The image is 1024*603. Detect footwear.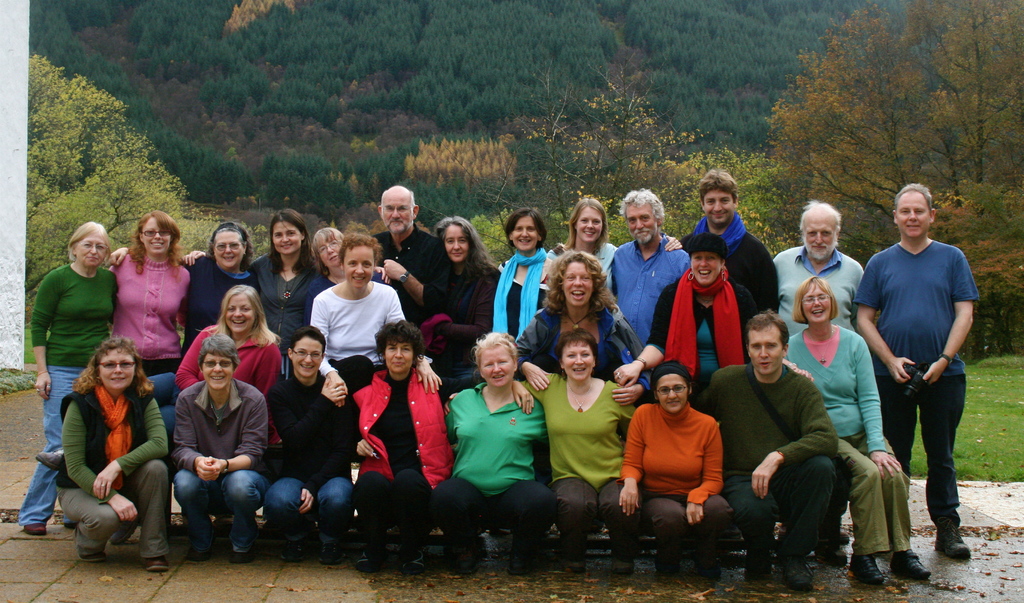
Detection: (left=608, top=555, right=637, bottom=574).
